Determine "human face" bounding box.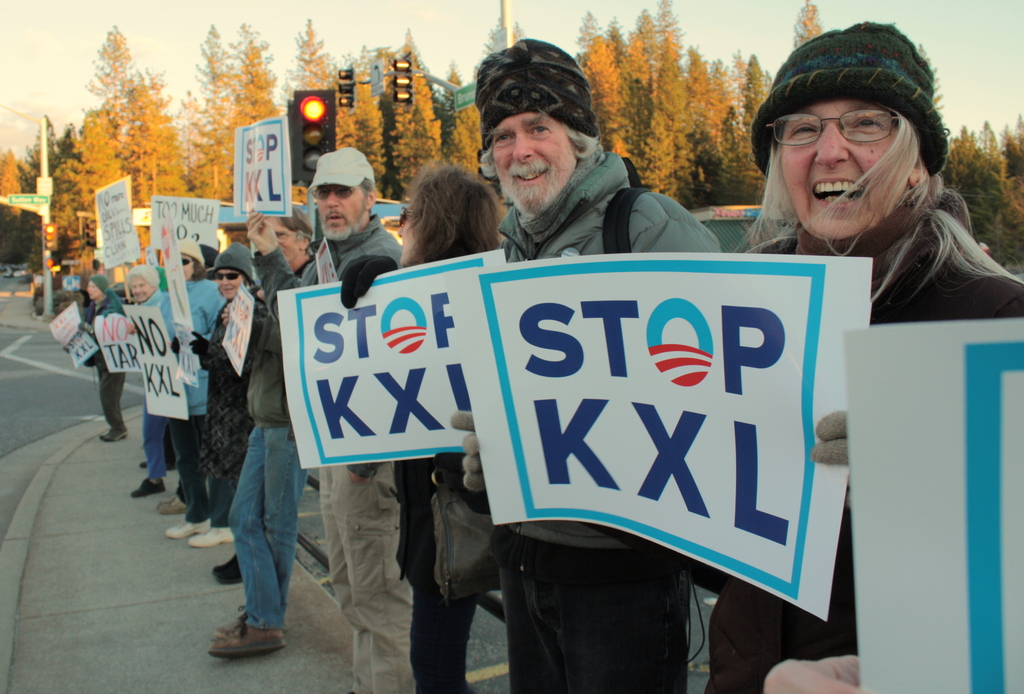
Determined: <box>184,255,191,277</box>.
